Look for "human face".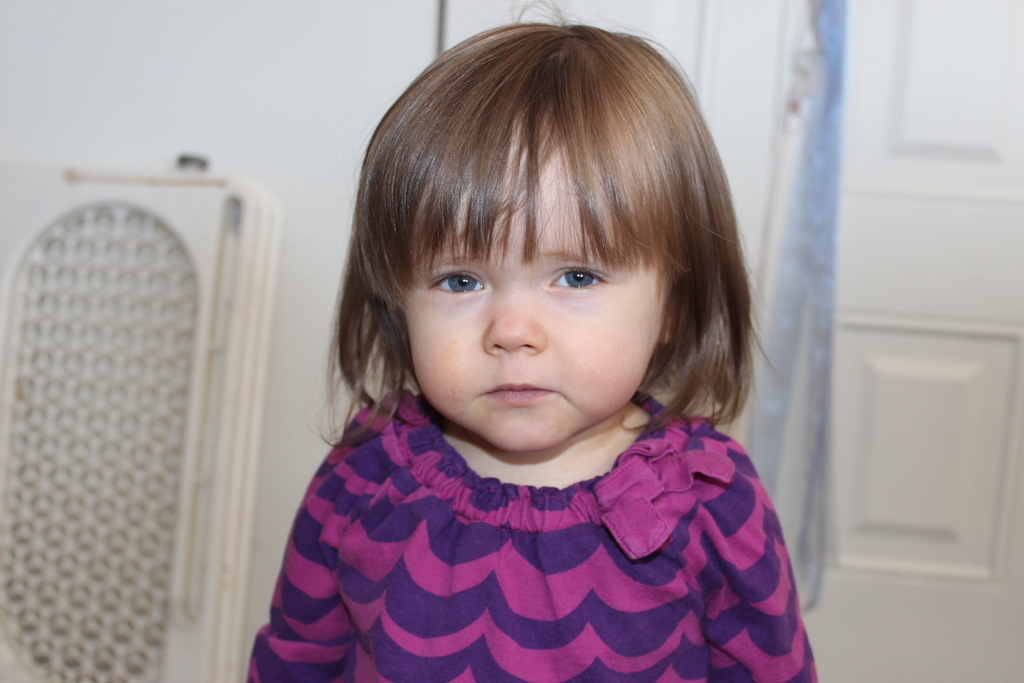
Found: {"x1": 403, "y1": 105, "x2": 671, "y2": 449}.
